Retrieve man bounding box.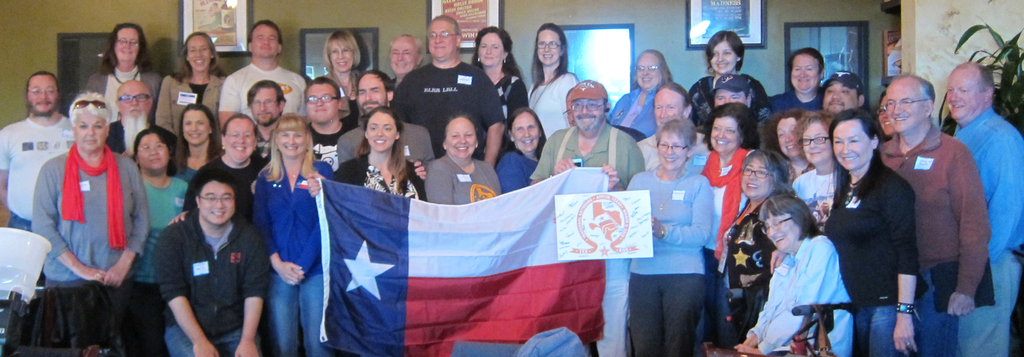
Bounding box: bbox(251, 86, 294, 157).
